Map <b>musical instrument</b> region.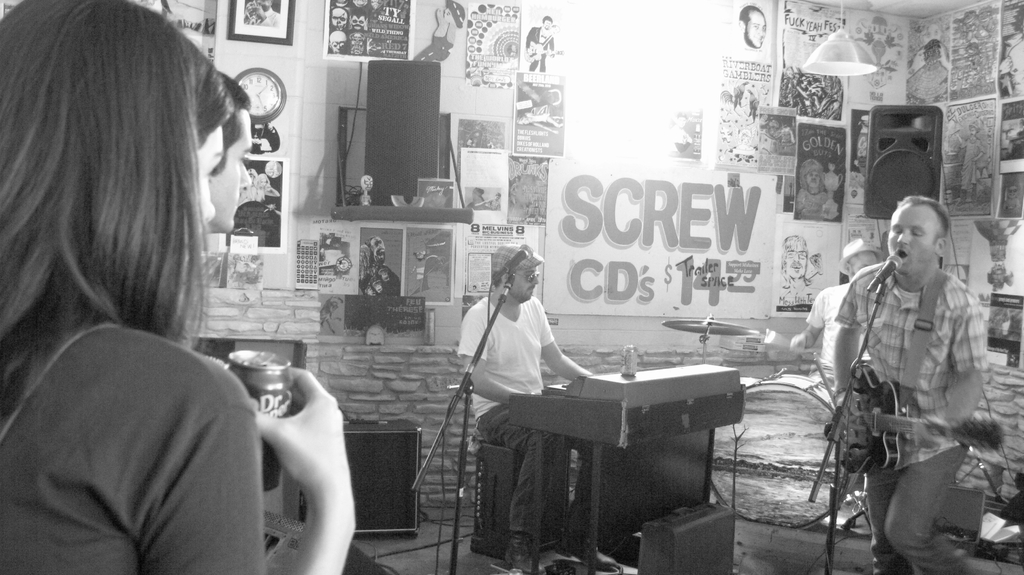
Mapped to x1=701, y1=367, x2=859, y2=535.
